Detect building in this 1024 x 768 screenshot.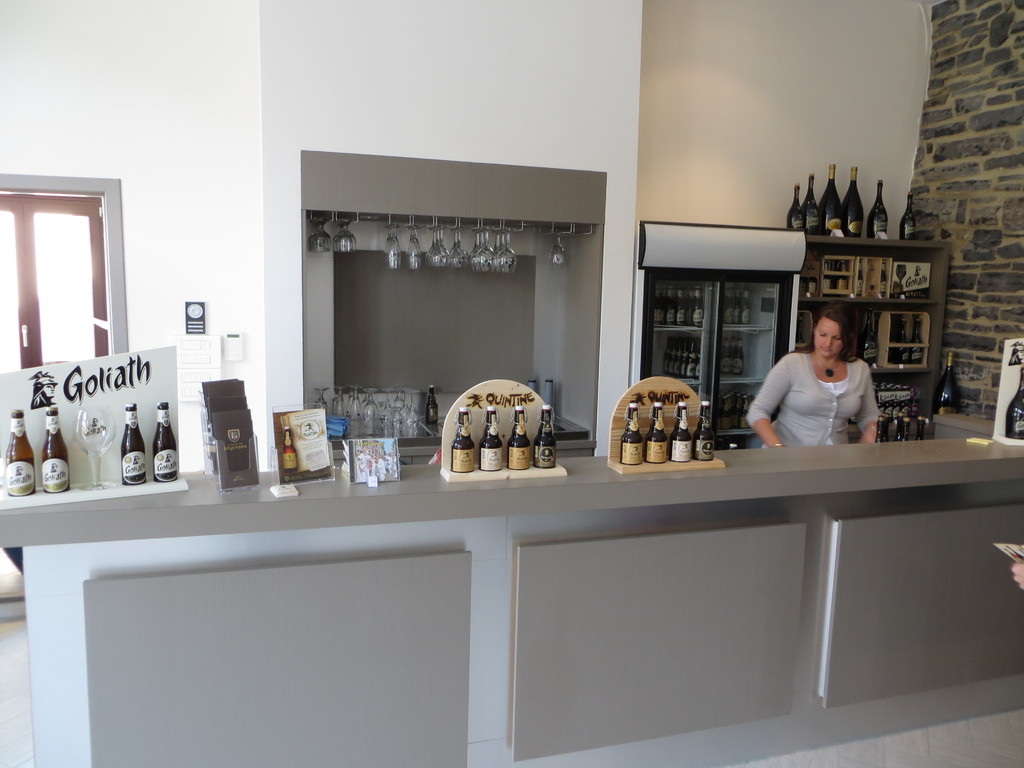
Detection: l=0, t=0, r=1023, b=767.
